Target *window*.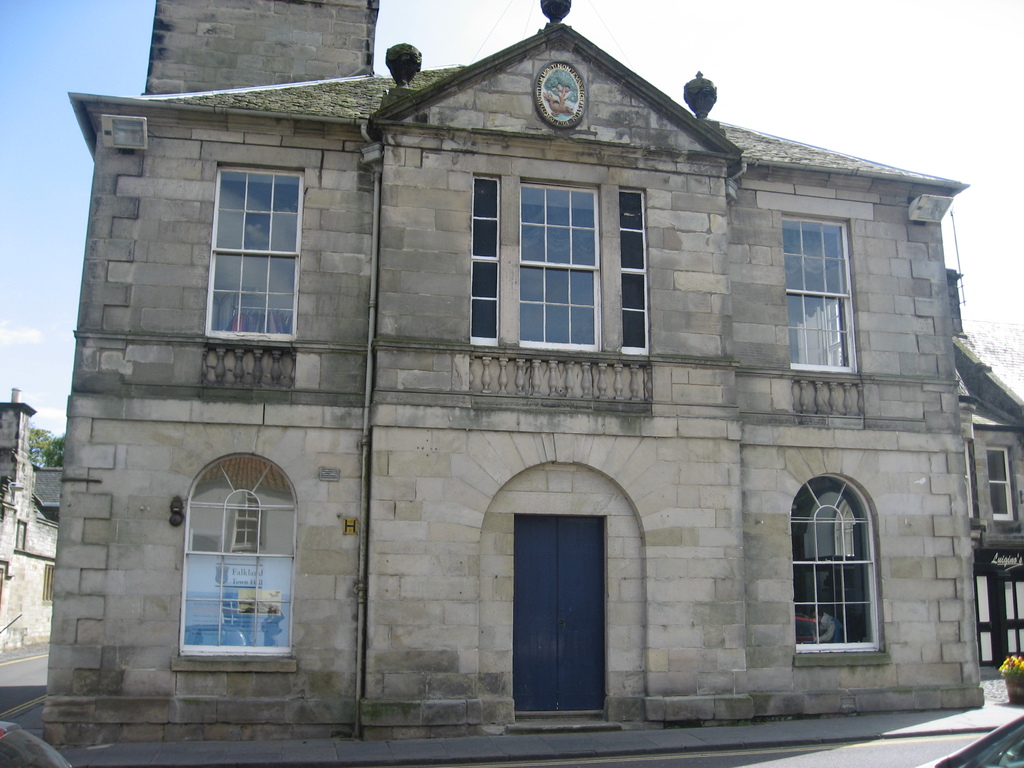
Target region: region(198, 161, 301, 342).
